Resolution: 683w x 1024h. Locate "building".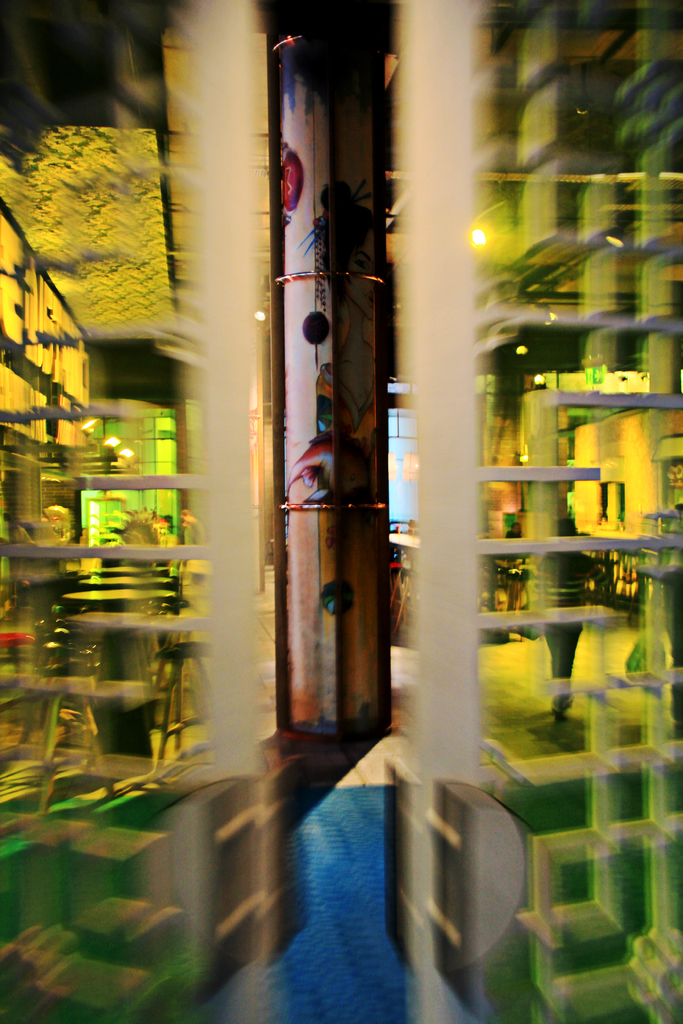
0, 0, 682, 1023.
